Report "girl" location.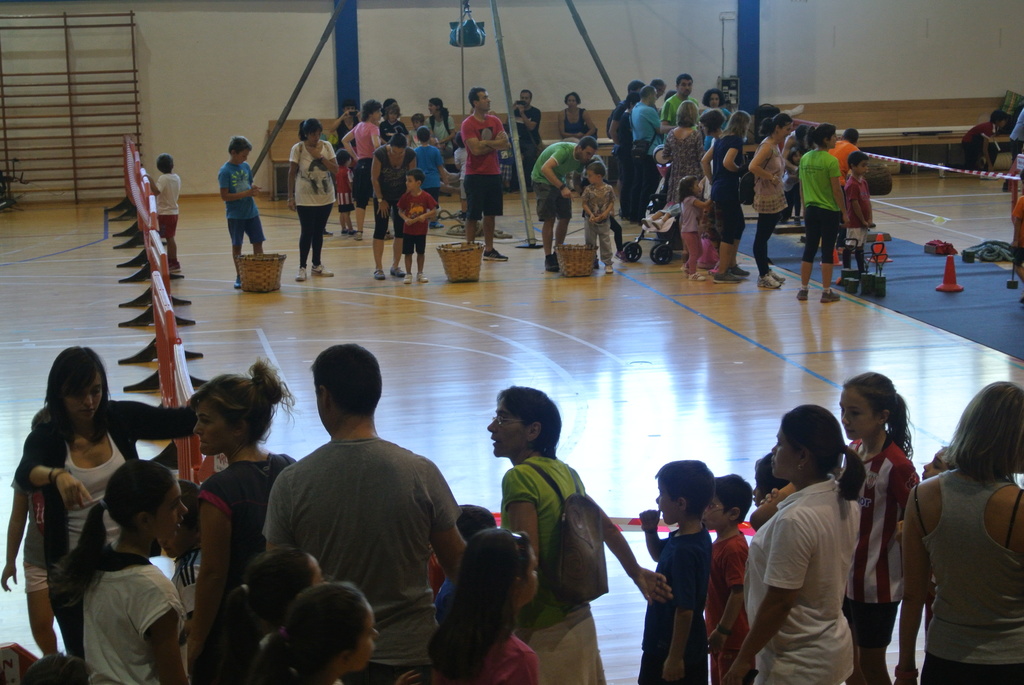
Report: detection(486, 387, 672, 684).
